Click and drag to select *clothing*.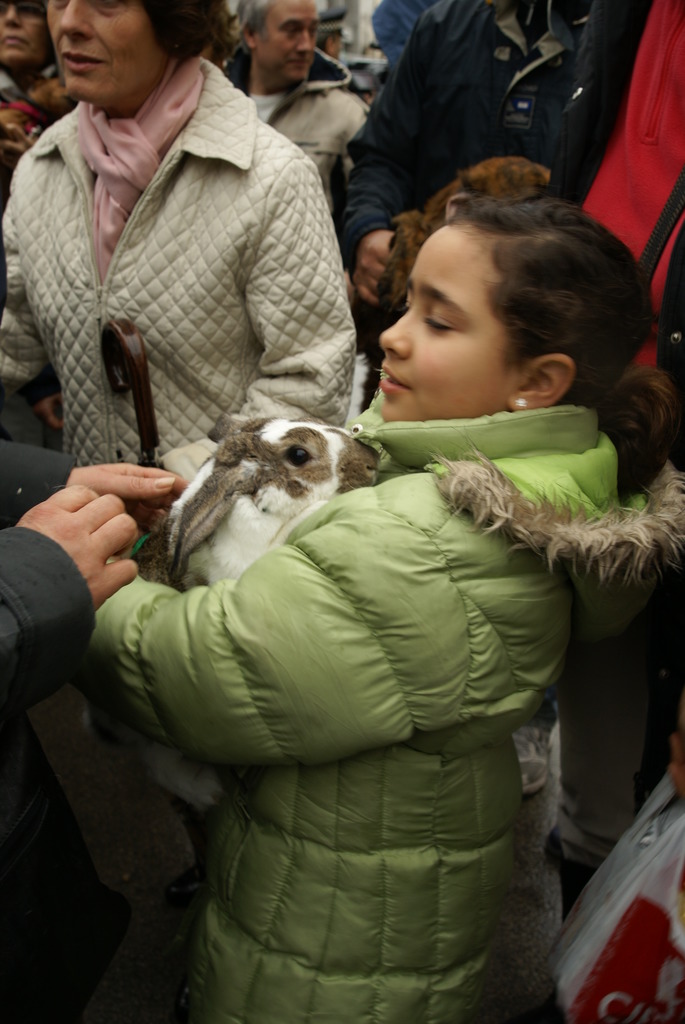
Selection: locate(75, 399, 630, 1023).
